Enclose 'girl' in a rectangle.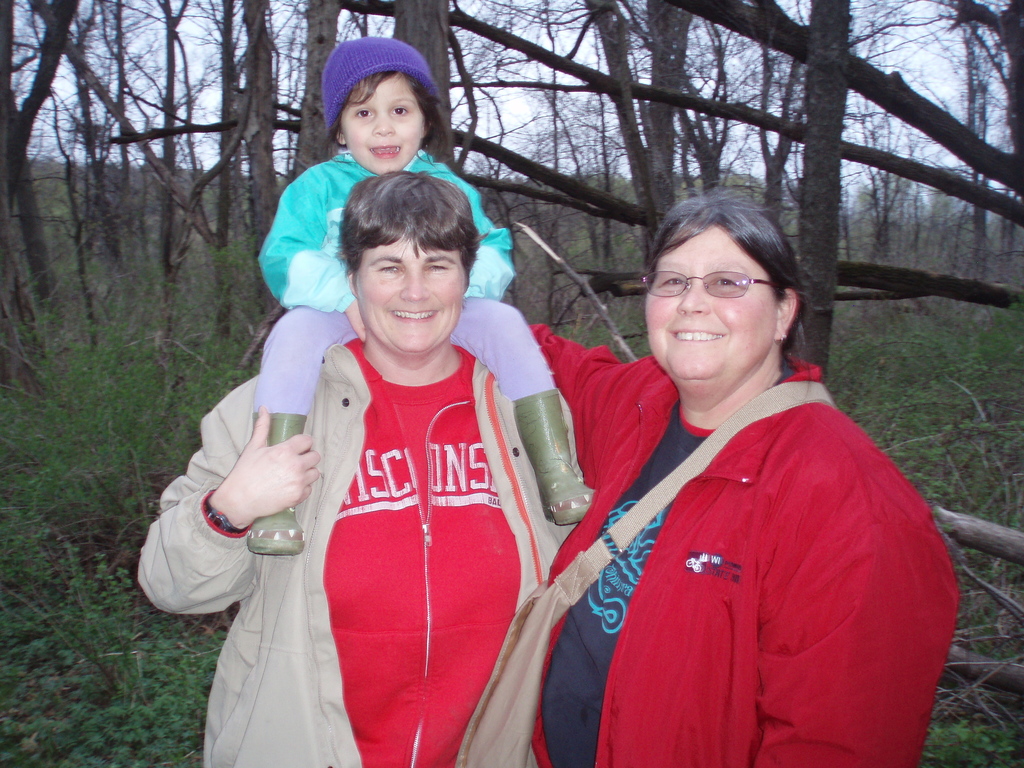
box=[250, 40, 596, 557].
